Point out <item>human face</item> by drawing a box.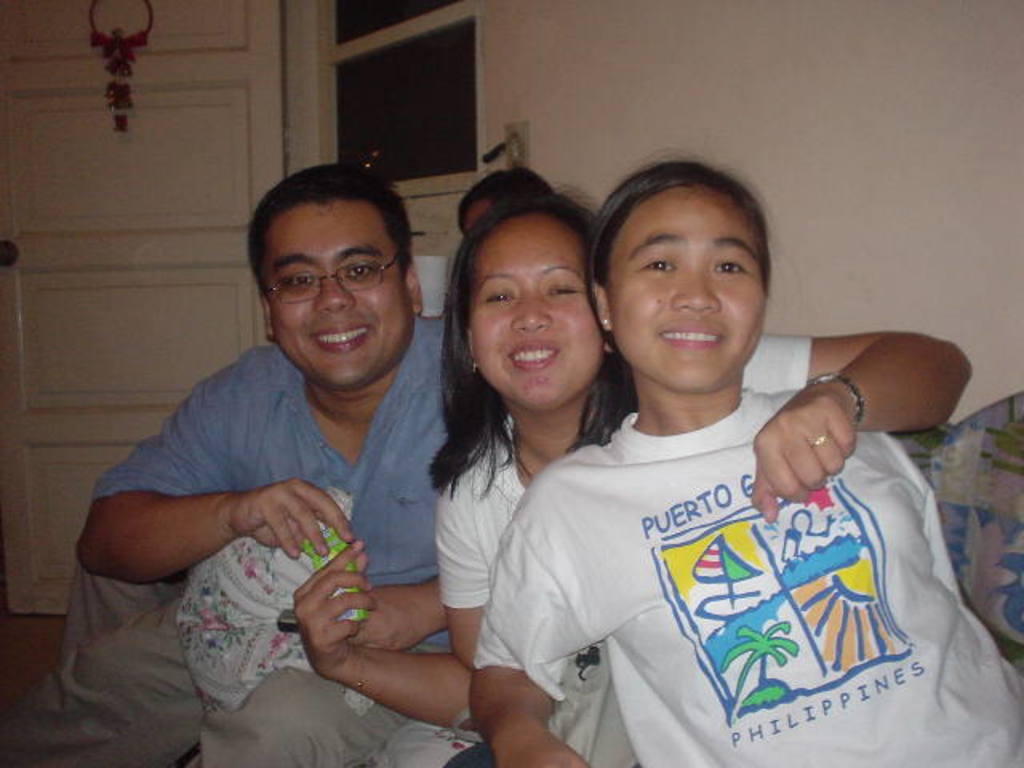
472, 235, 597, 406.
